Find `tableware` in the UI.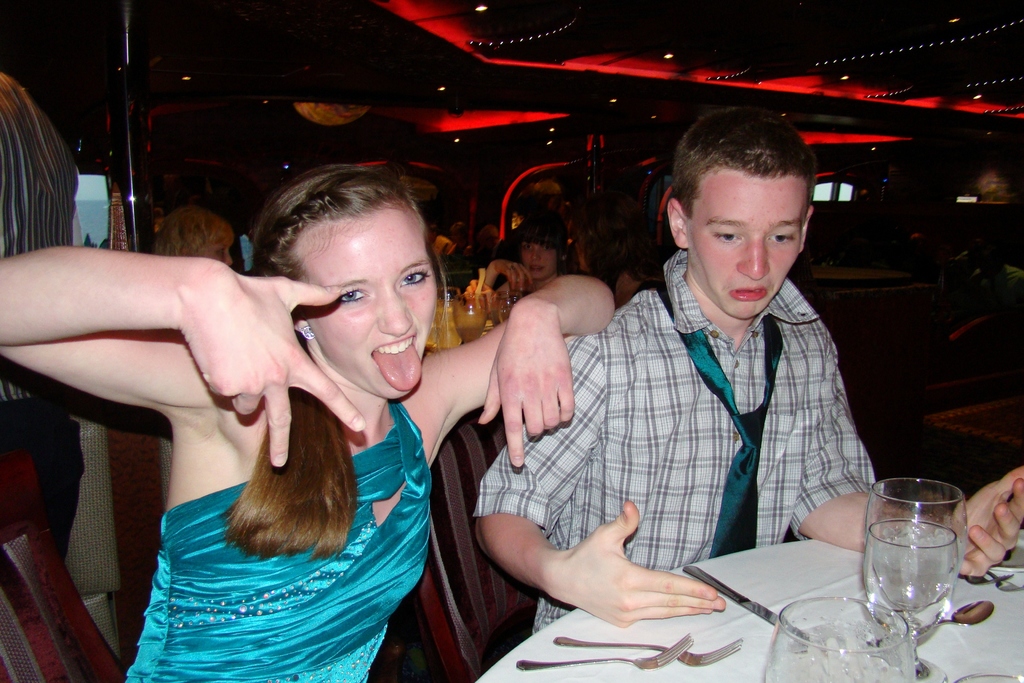
UI element at (553, 638, 743, 667).
